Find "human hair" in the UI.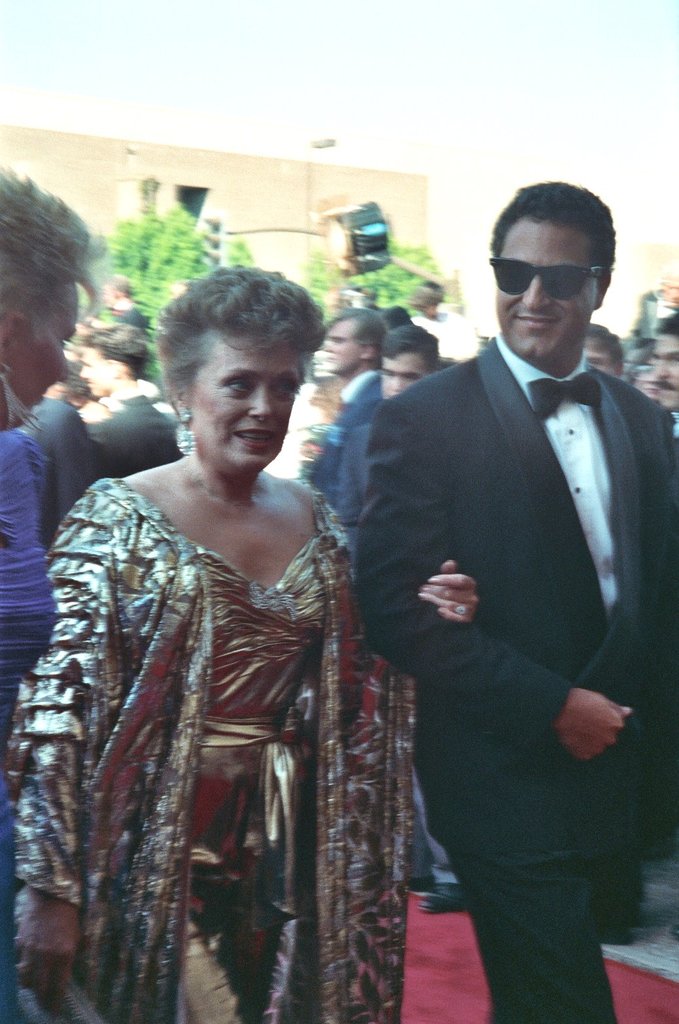
UI element at region(489, 179, 615, 304).
